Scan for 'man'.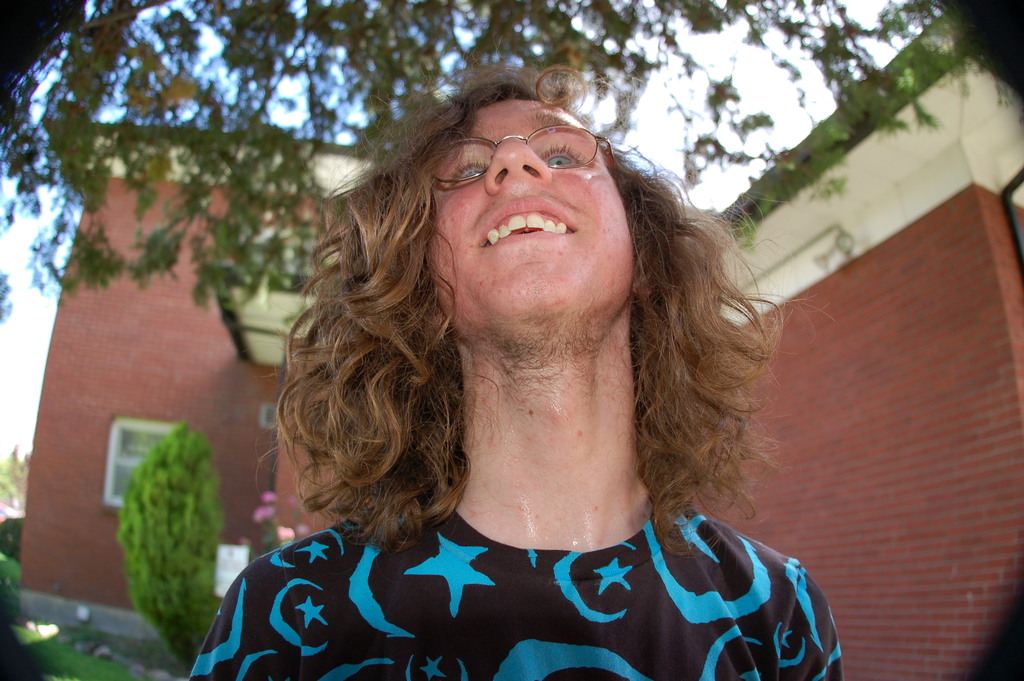
Scan result: [186, 29, 849, 680].
